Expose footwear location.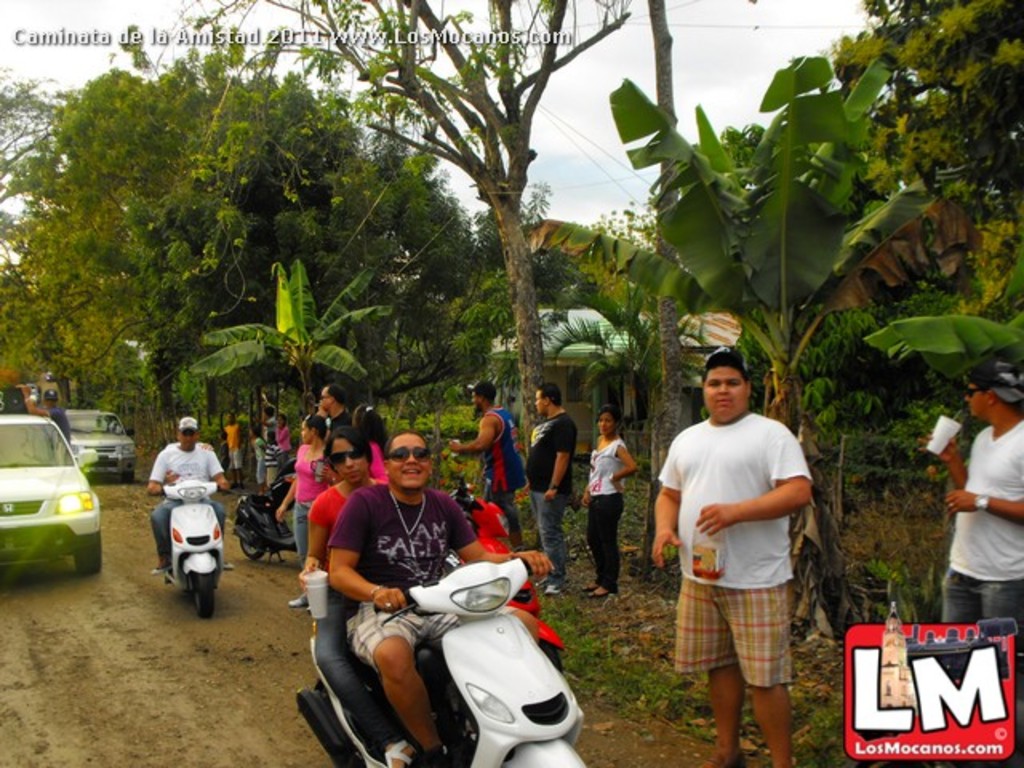
Exposed at x1=232 y1=478 x2=243 y2=490.
